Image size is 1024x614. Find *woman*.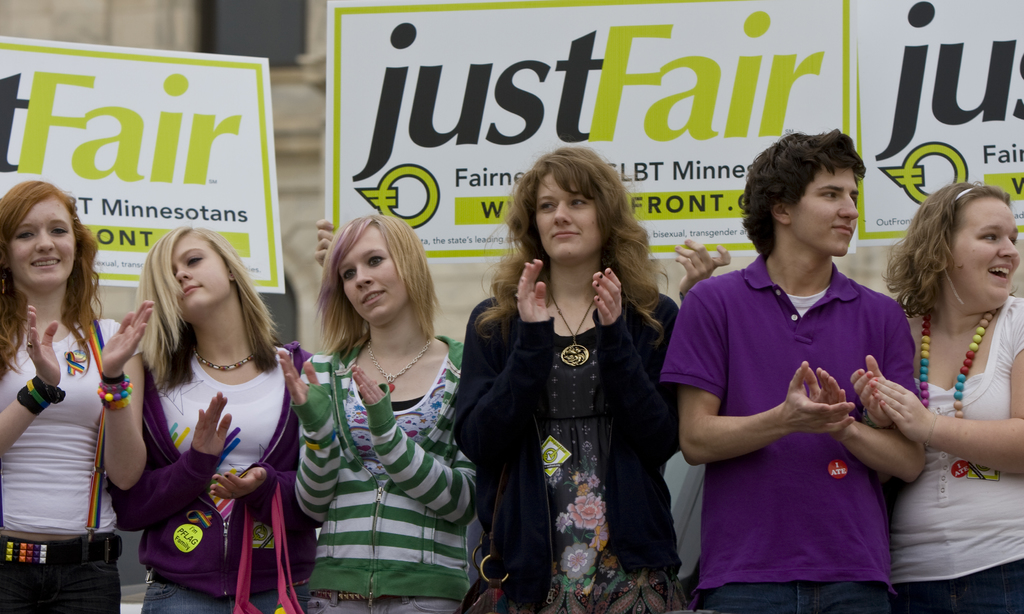
[267, 210, 484, 610].
